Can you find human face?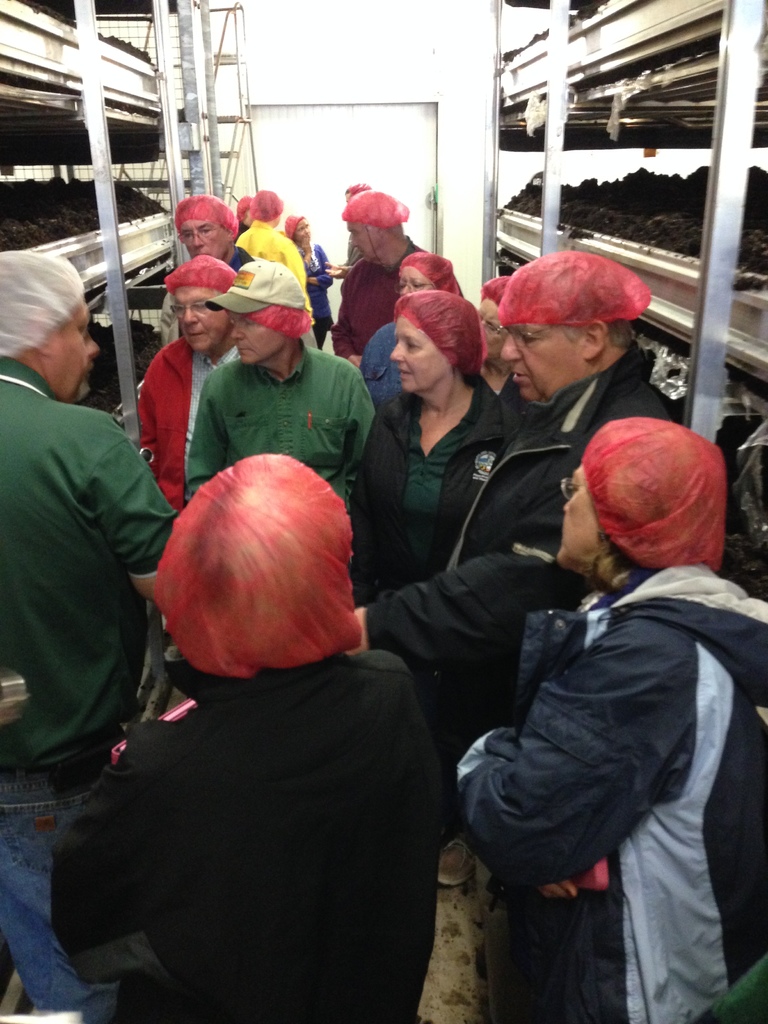
Yes, bounding box: {"x1": 174, "y1": 288, "x2": 225, "y2": 355}.
